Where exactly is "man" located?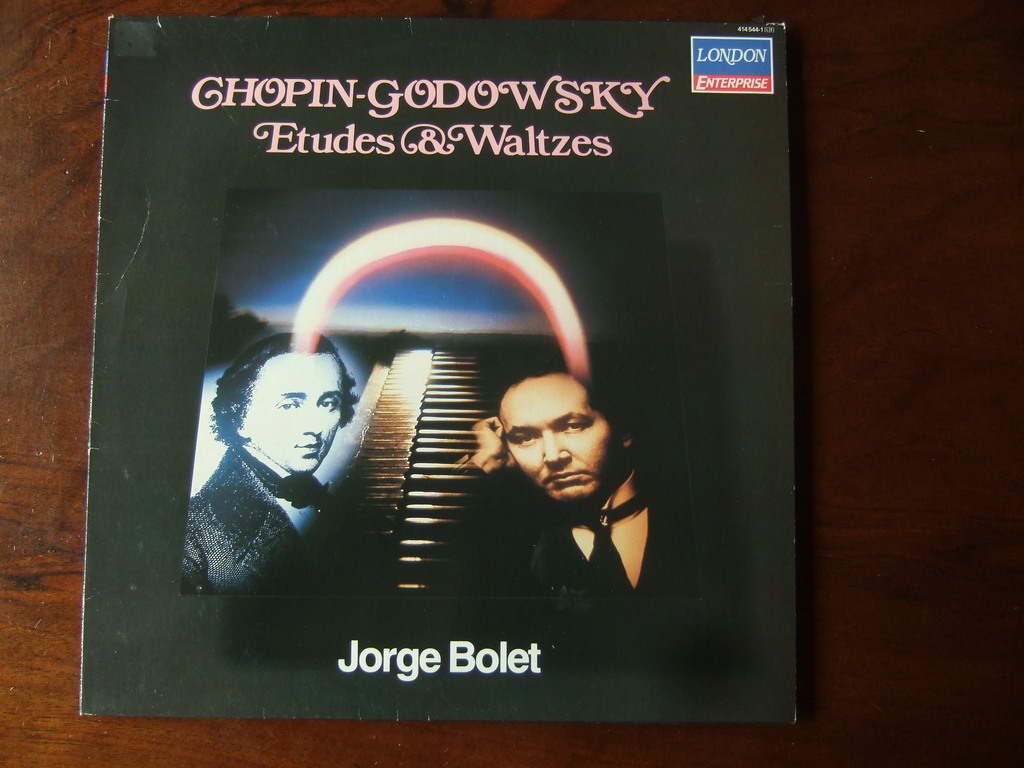
Its bounding box is (180, 329, 363, 596).
